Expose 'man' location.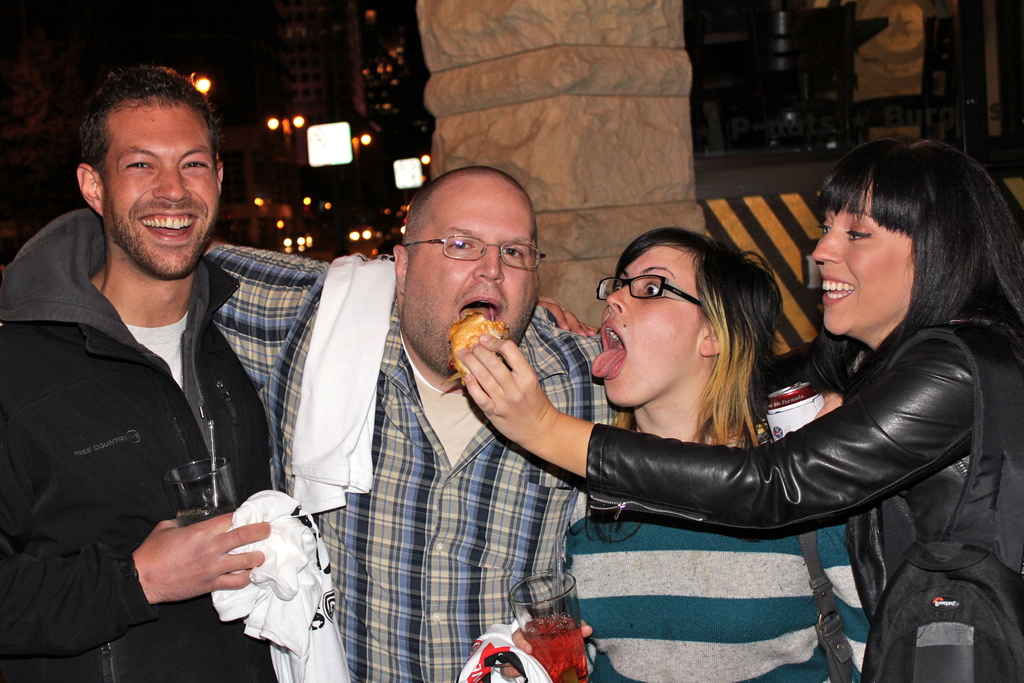
Exposed at rect(198, 161, 852, 682).
